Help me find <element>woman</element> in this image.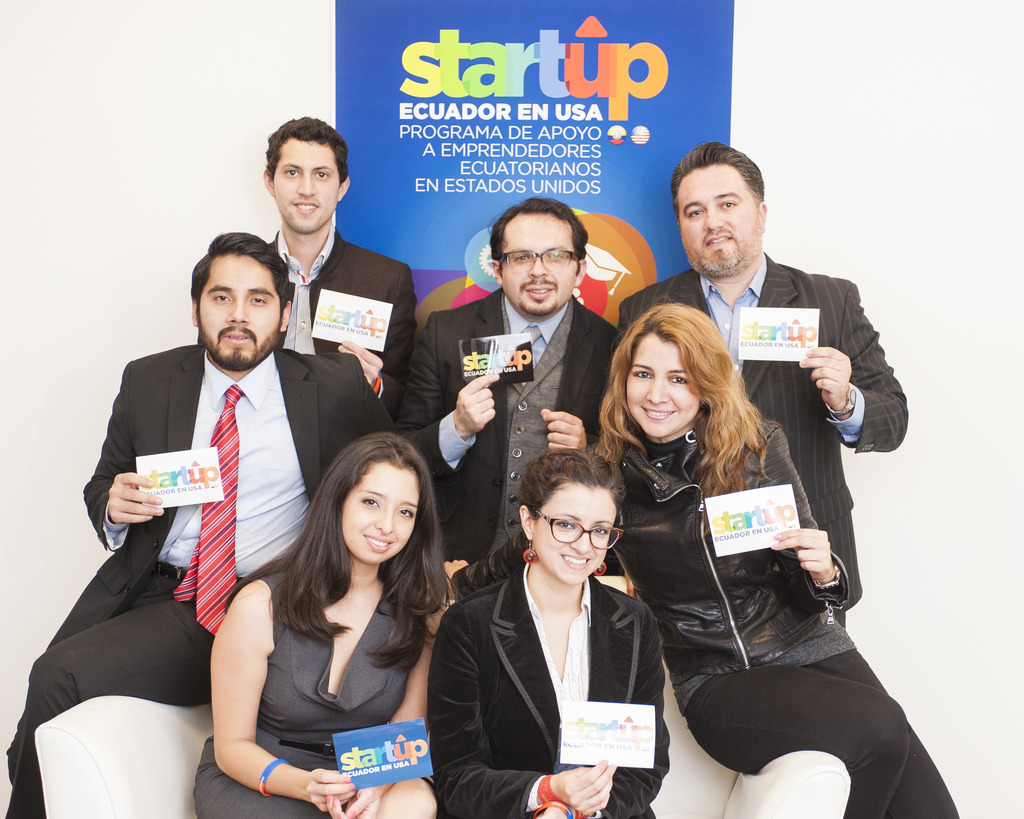
Found it: 195/430/461/818.
